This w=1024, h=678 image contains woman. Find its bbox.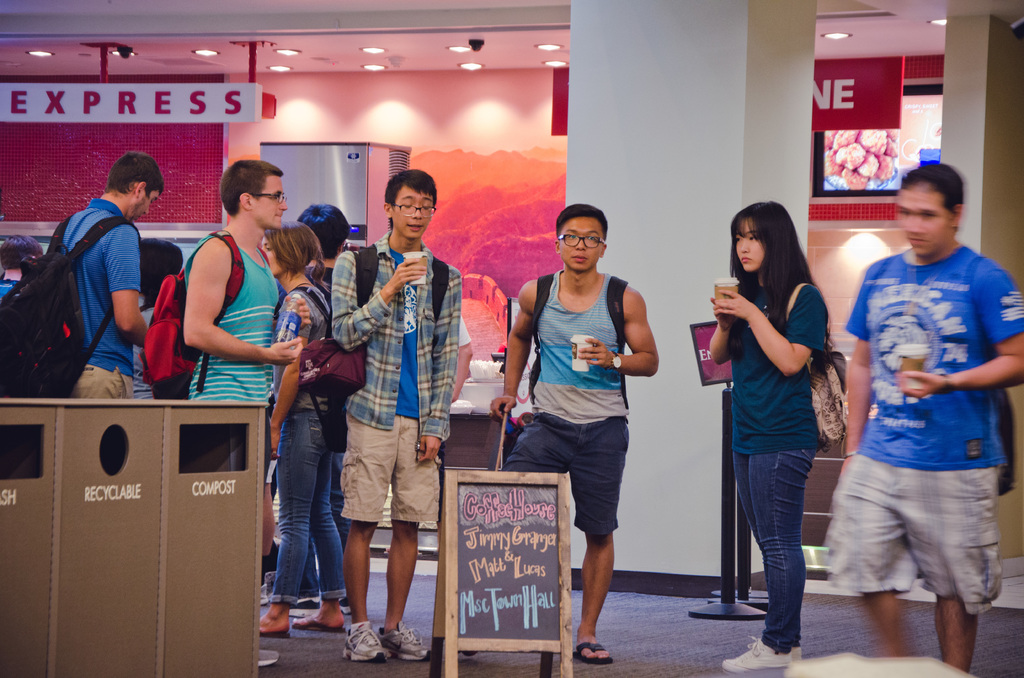
bbox=(257, 220, 348, 637).
